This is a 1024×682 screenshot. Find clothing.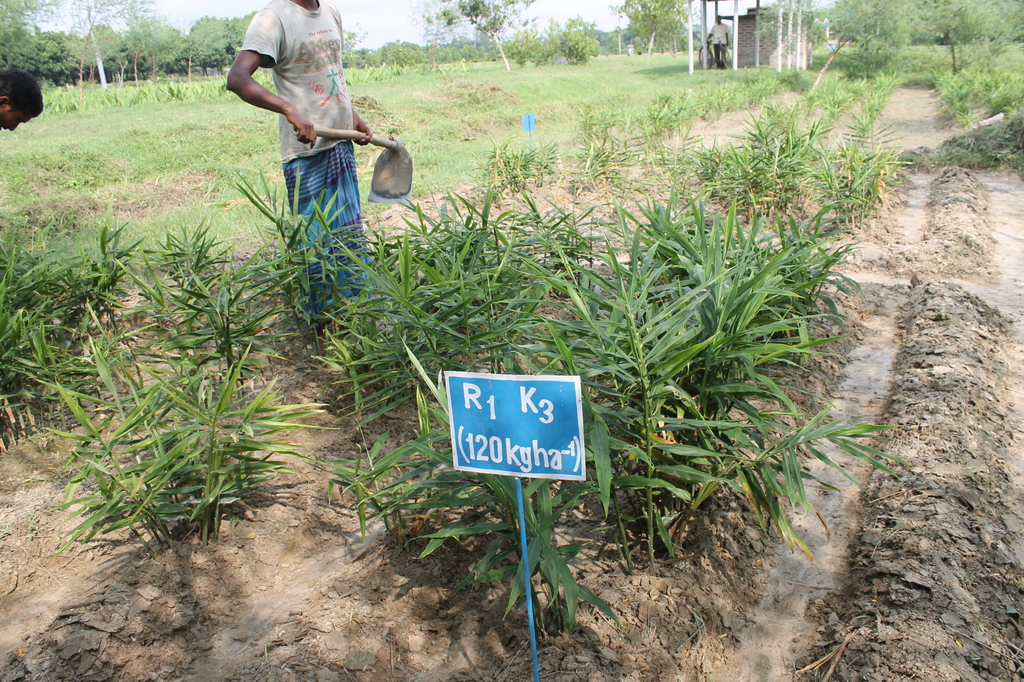
Bounding box: (240, 0, 389, 282).
